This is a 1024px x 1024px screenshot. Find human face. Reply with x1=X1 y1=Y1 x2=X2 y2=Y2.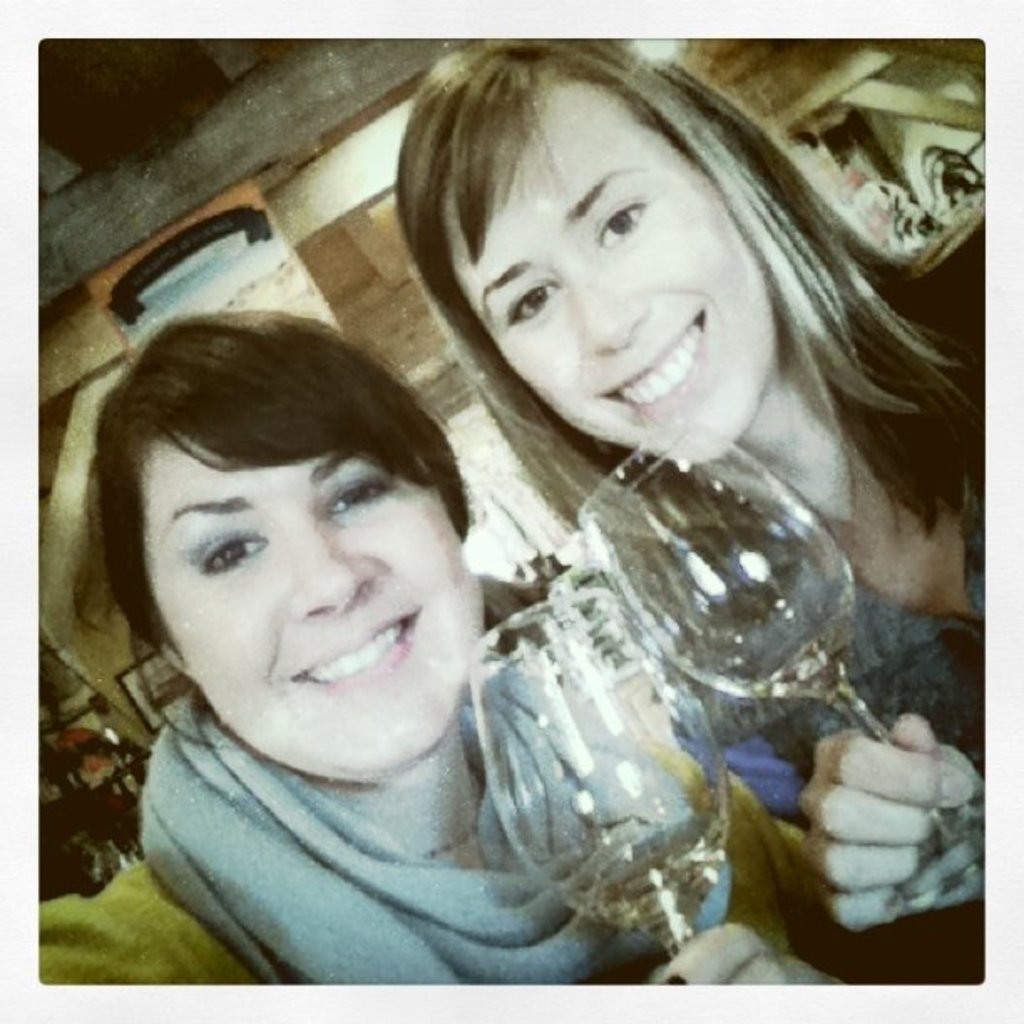
x1=440 y1=75 x2=781 y2=452.
